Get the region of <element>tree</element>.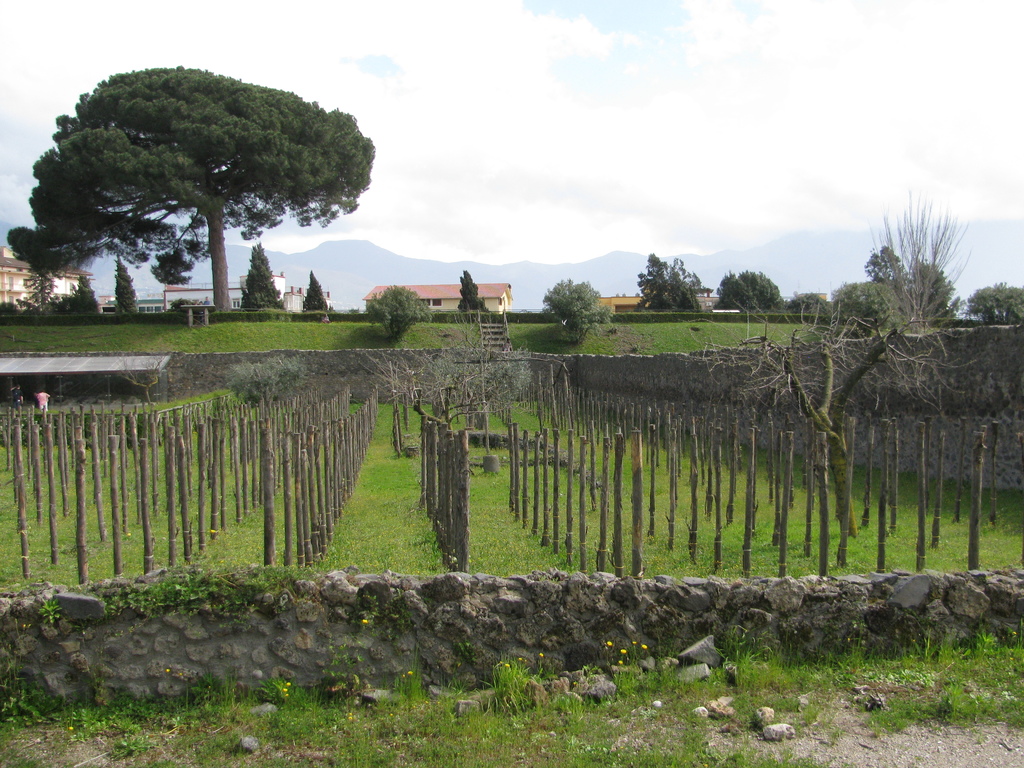
{"left": 303, "top": 268, "right": 329, "bottom": 317}.
